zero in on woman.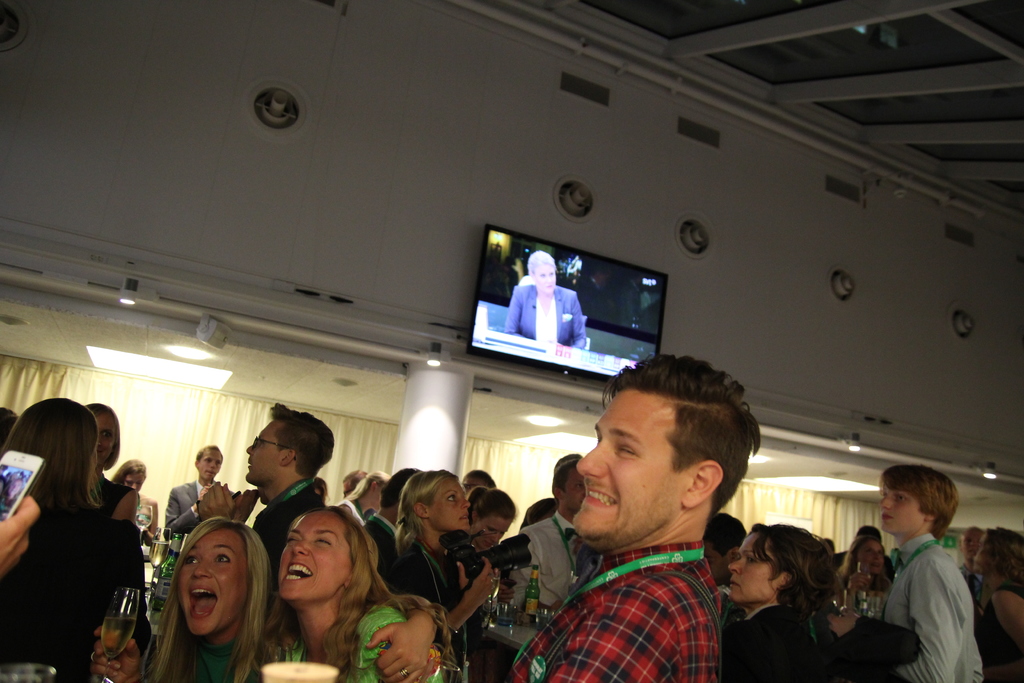
Zeroed in: locate(95, 518, 440, 682).
